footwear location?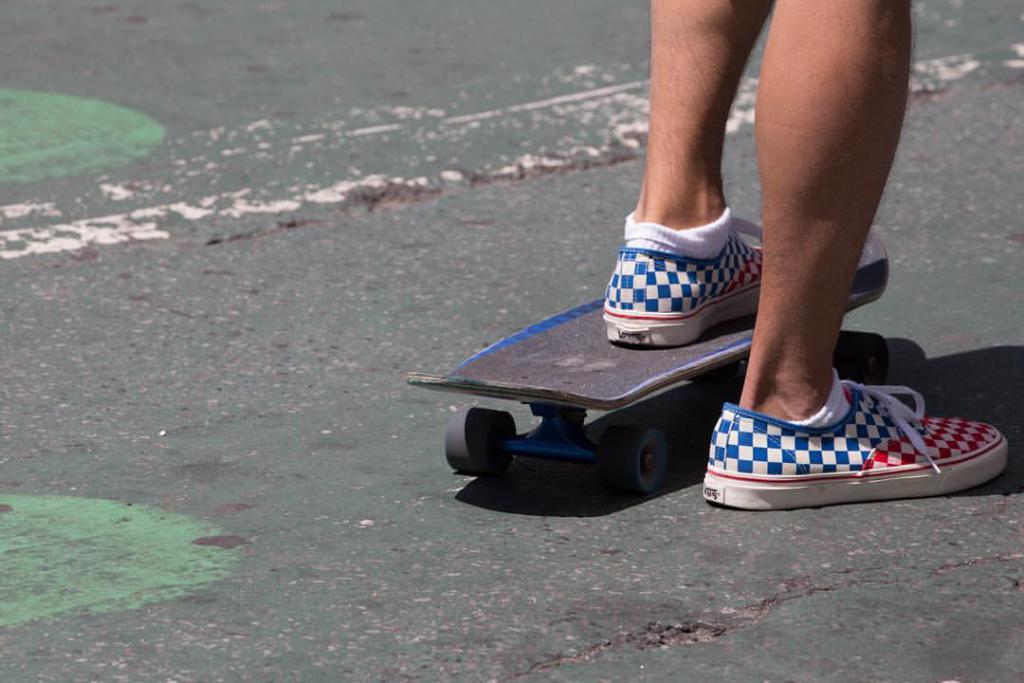
705, 376, 1006, 506
